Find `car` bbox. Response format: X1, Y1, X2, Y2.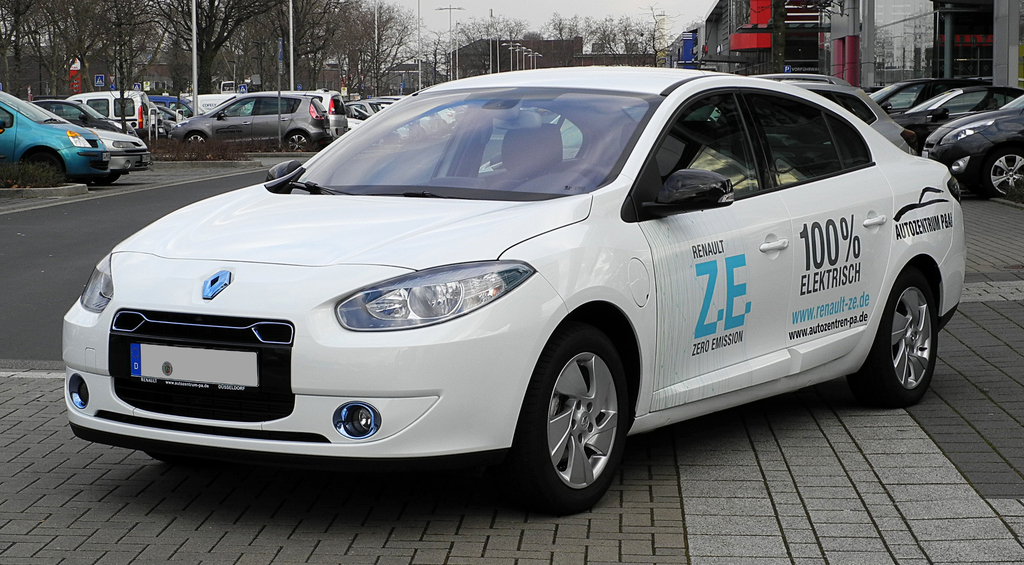
85, 57, 965, 506.
